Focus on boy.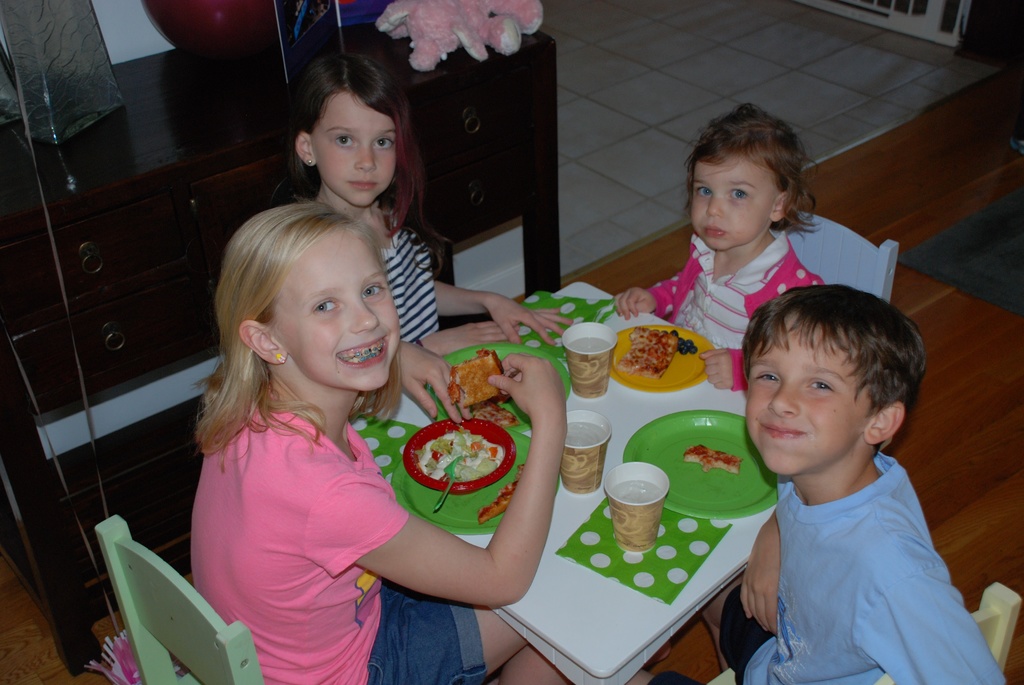
Focused at BBox(698, 285, 1016, 684).
